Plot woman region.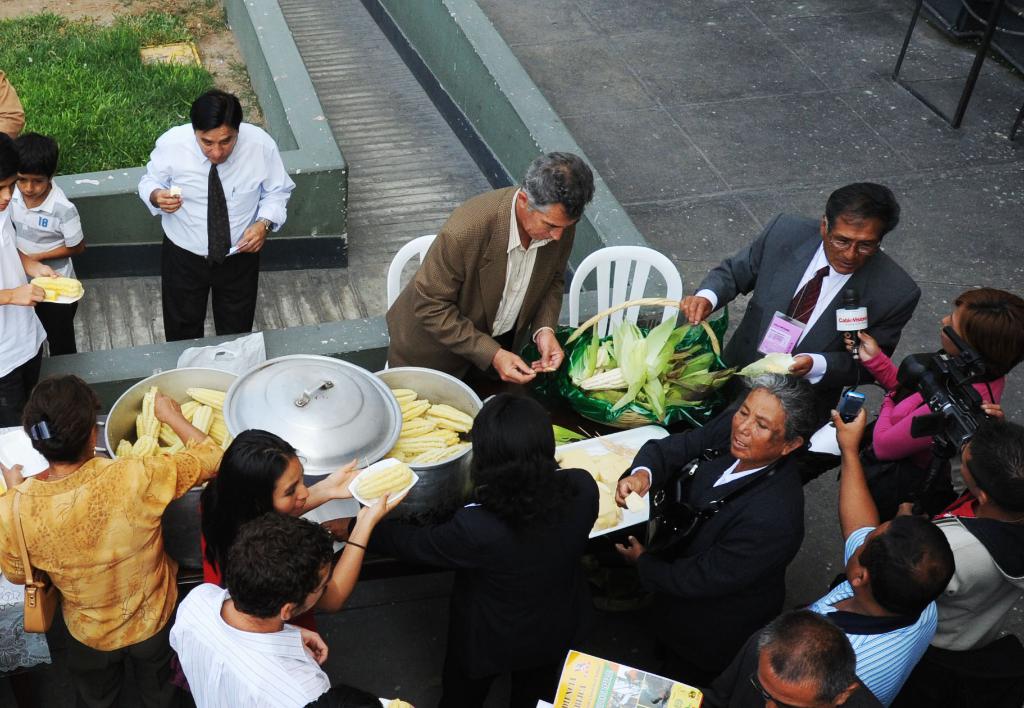
Plotted at bbox=[831, 293, 1023, 470].
